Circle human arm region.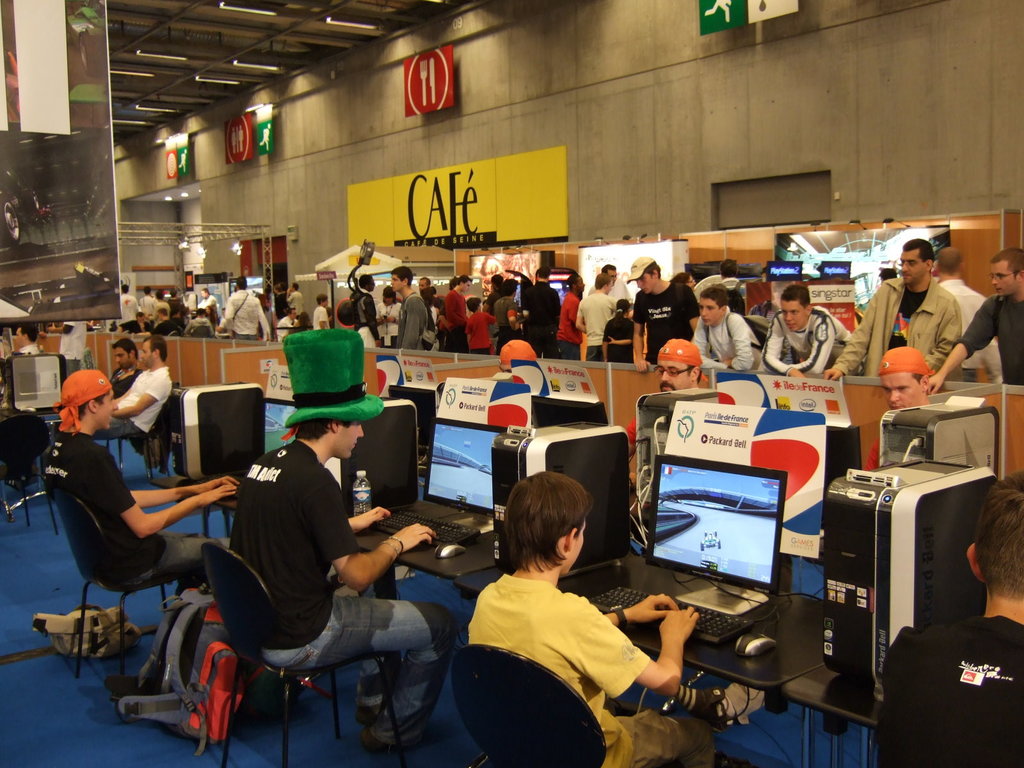
Region: (121, 466, 240, 513).
